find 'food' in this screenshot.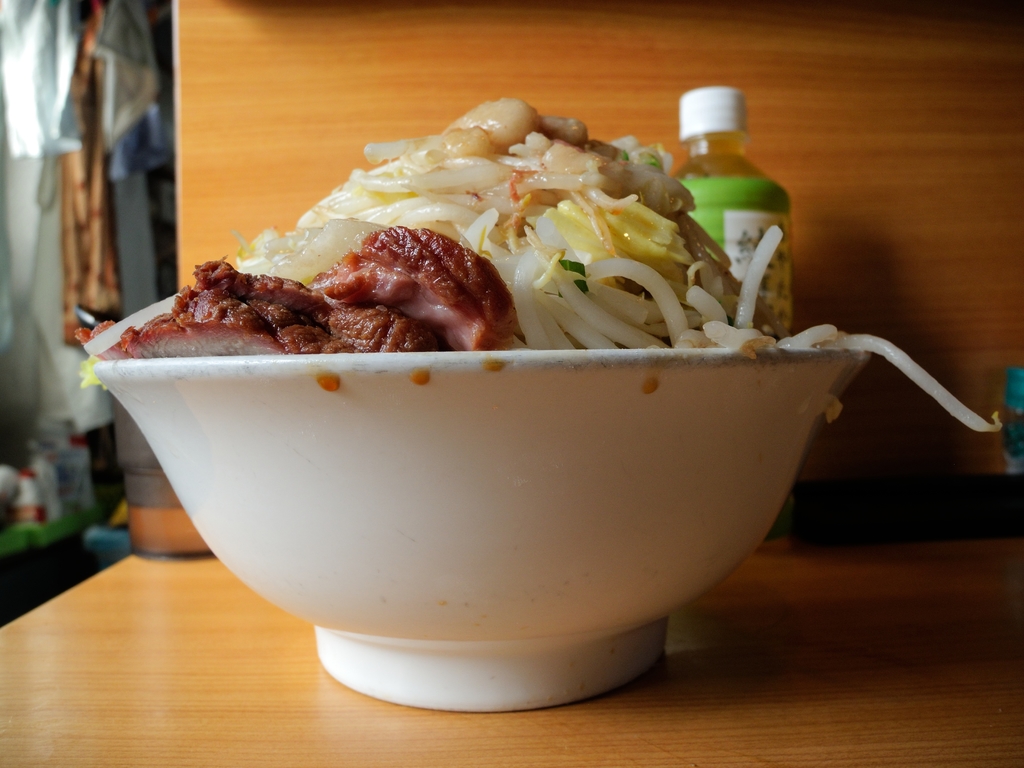
The bounding box for 'food' is l=89, t=99, r=999, b=432.
